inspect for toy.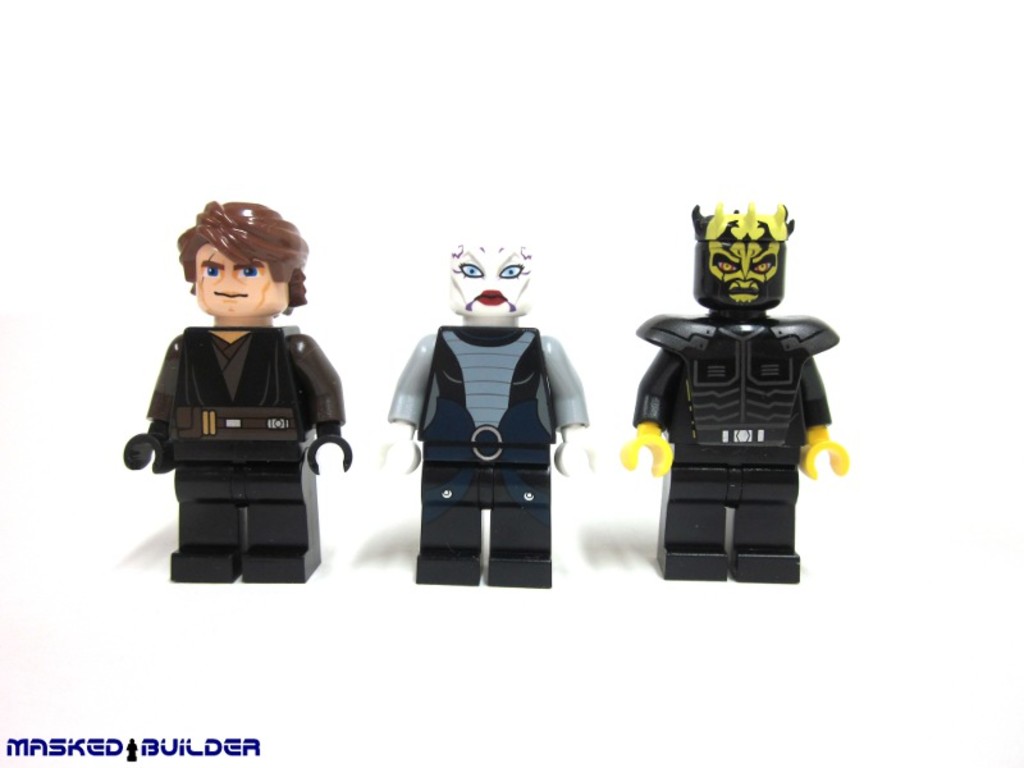
Inspection: <box>620,186,855,588</box>.
